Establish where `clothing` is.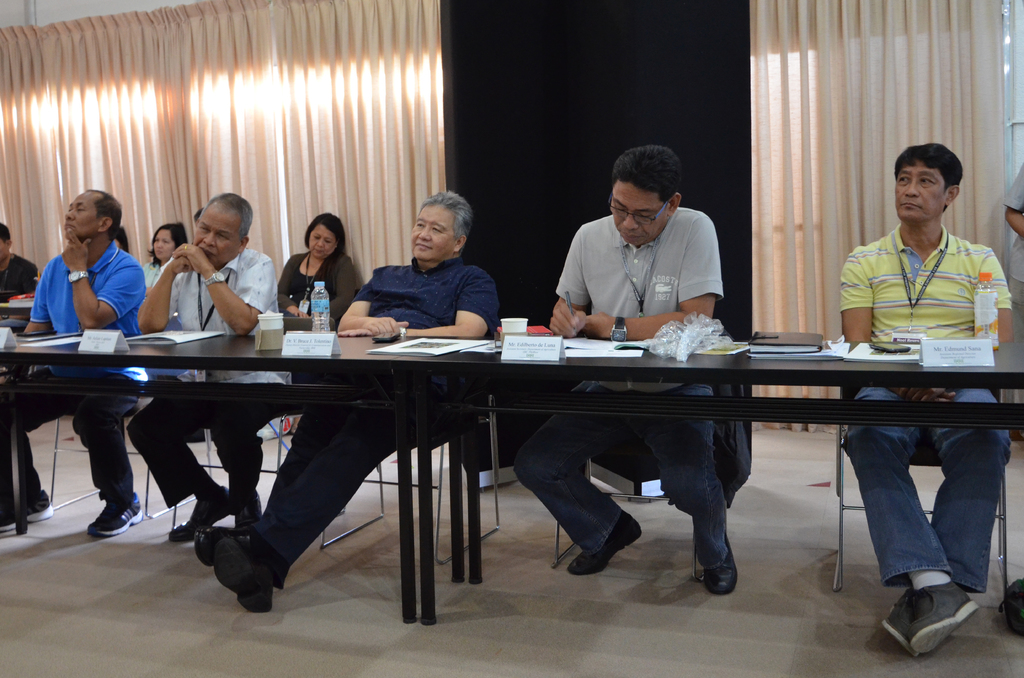
Established at {"x1": 515, "y1": 211, "x2": 726, "y2": 550}.
